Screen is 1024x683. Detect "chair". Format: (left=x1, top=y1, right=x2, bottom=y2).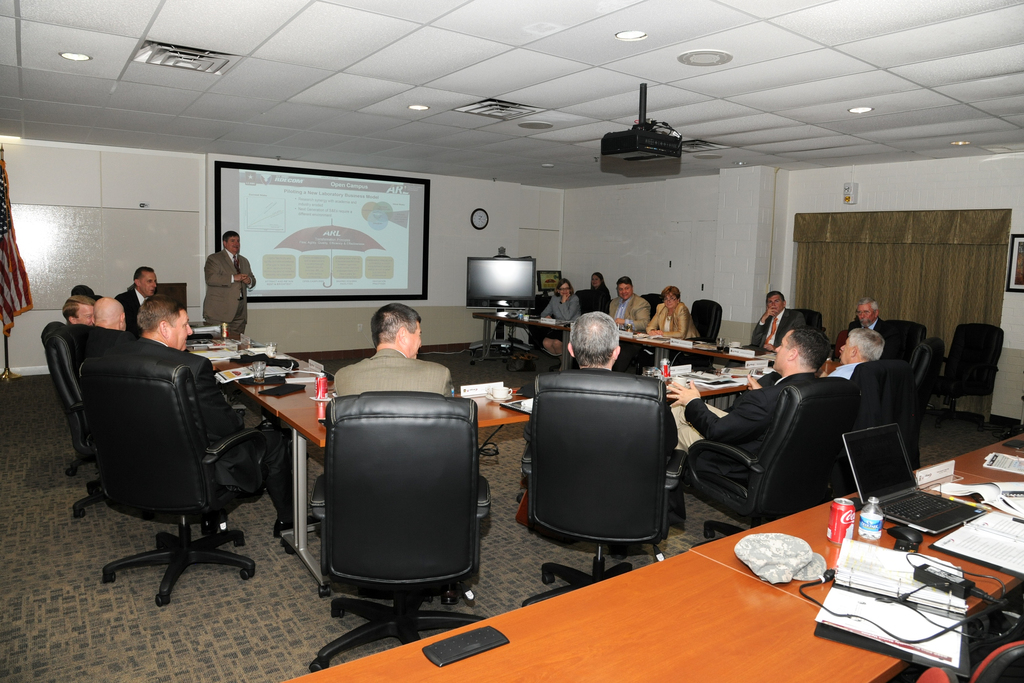
(left=685, top=299, right=728, bottom=346).
